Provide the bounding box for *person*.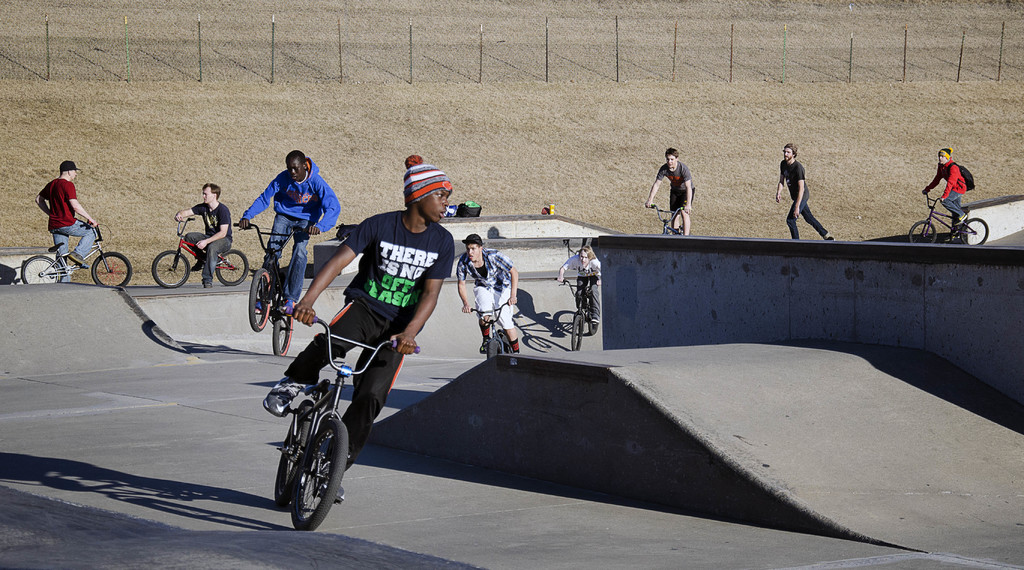
left=240, top=148, right=340, bottom=311.
